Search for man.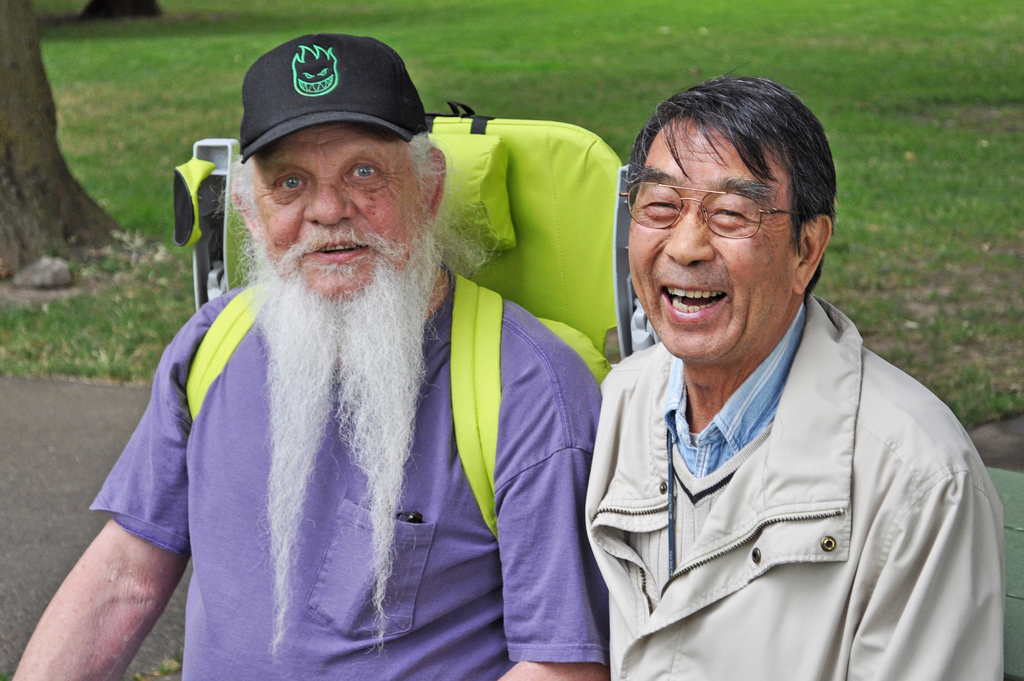
Found at BBox(582, 73, 1002, 680).
